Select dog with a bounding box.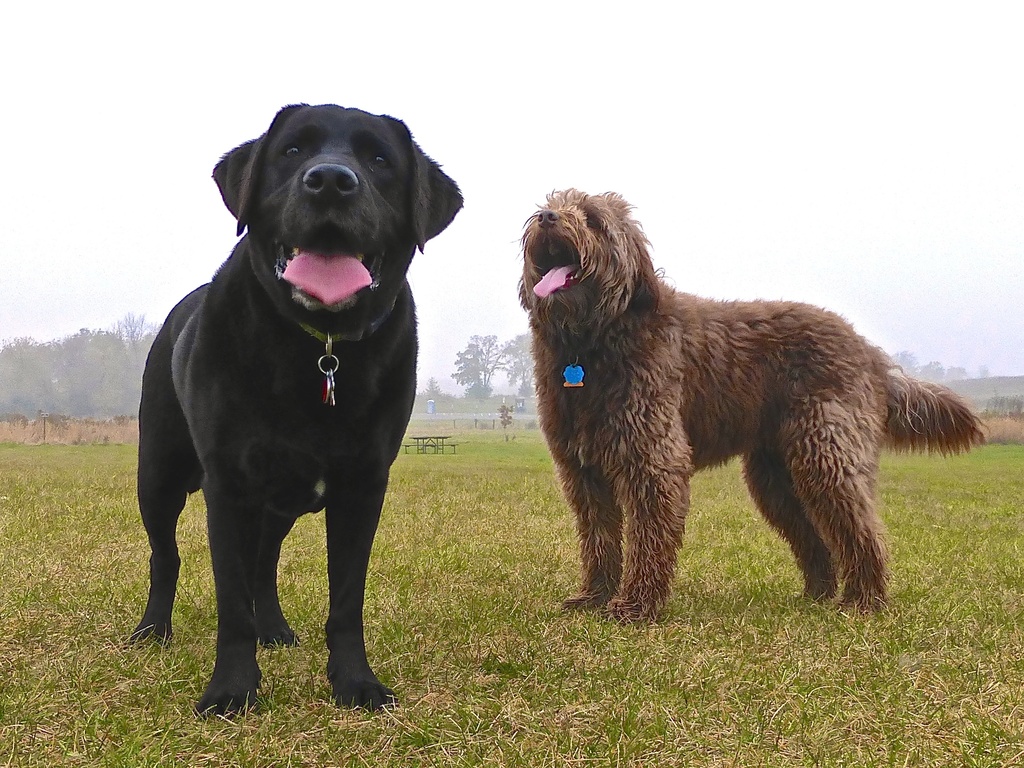
BBox(514, 186, 991, 633).
